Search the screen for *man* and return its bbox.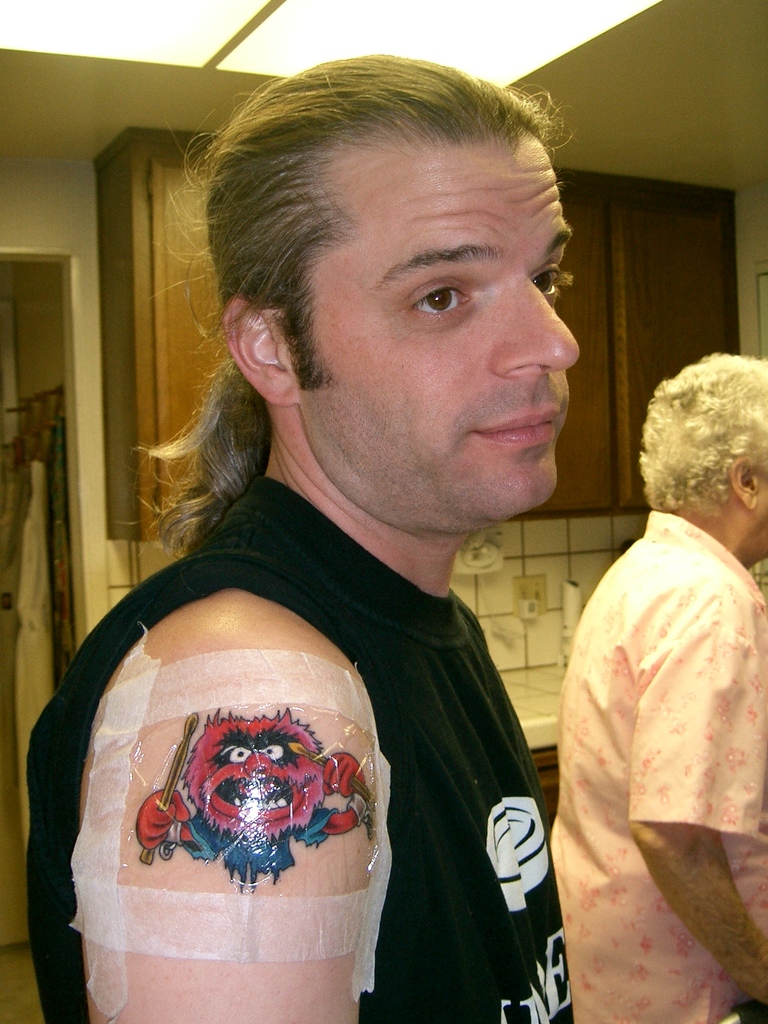
Found: (x1=550, y1=350, x2=767, y2=1023).
